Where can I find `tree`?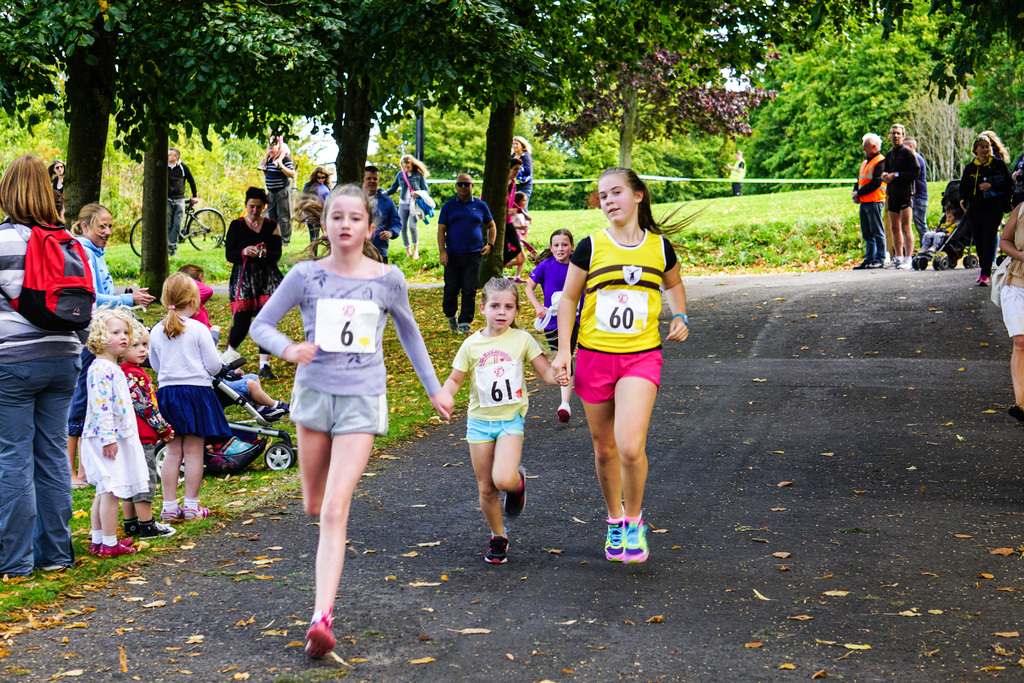
You can find it at [707,12,935,185].
